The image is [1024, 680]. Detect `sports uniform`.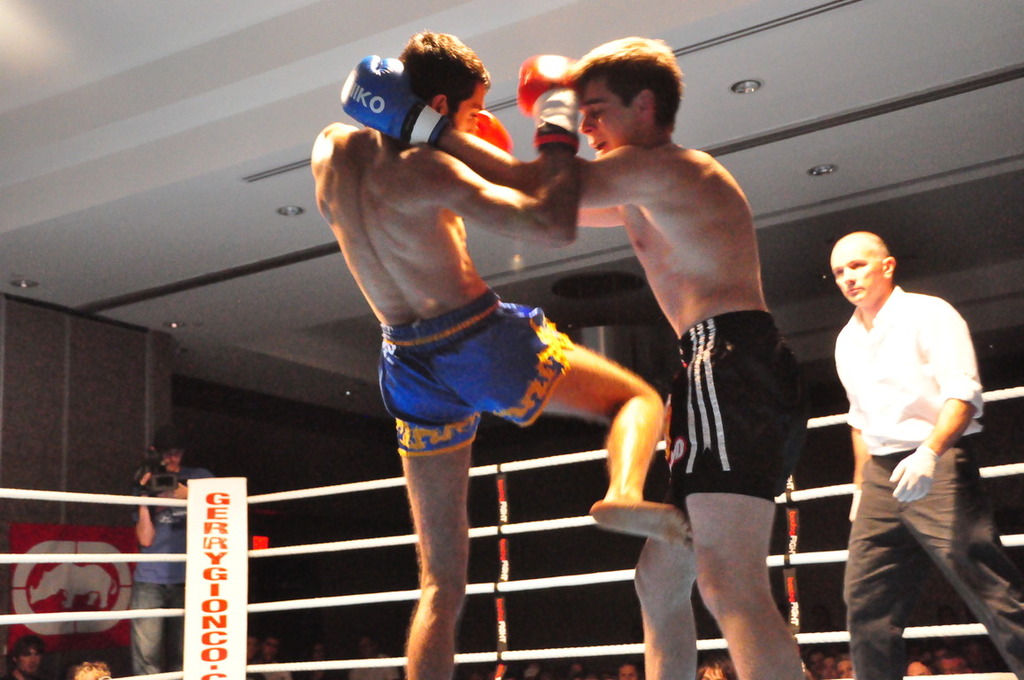
Detection: bbox=(647, 312, 826, 531).
